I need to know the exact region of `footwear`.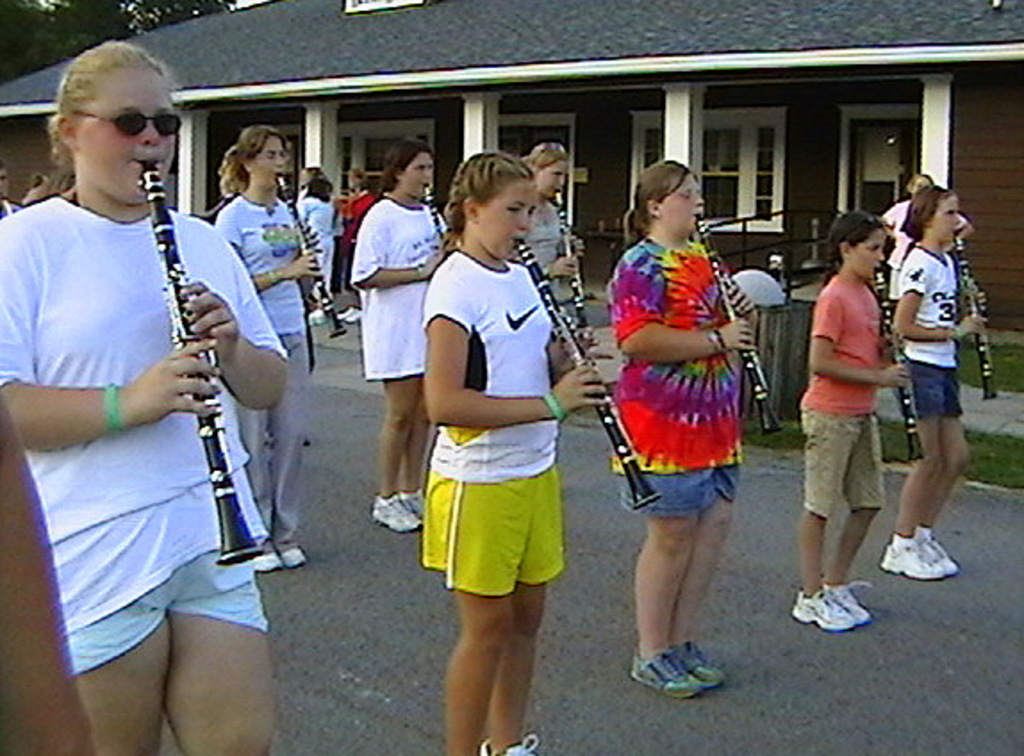
Region: 790,590,856,631.
